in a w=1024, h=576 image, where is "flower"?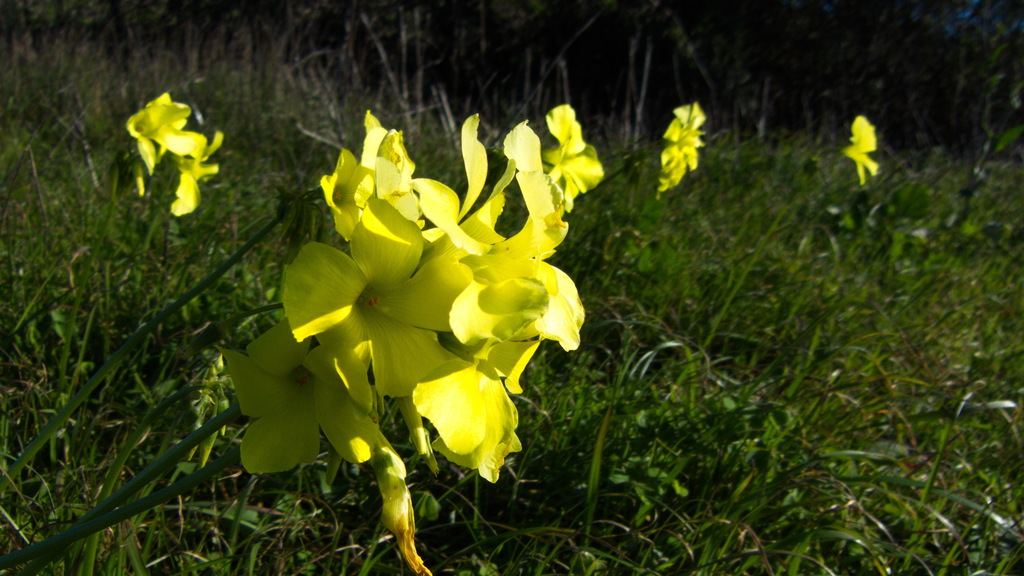
BBox(655, 99, 710, 192).
